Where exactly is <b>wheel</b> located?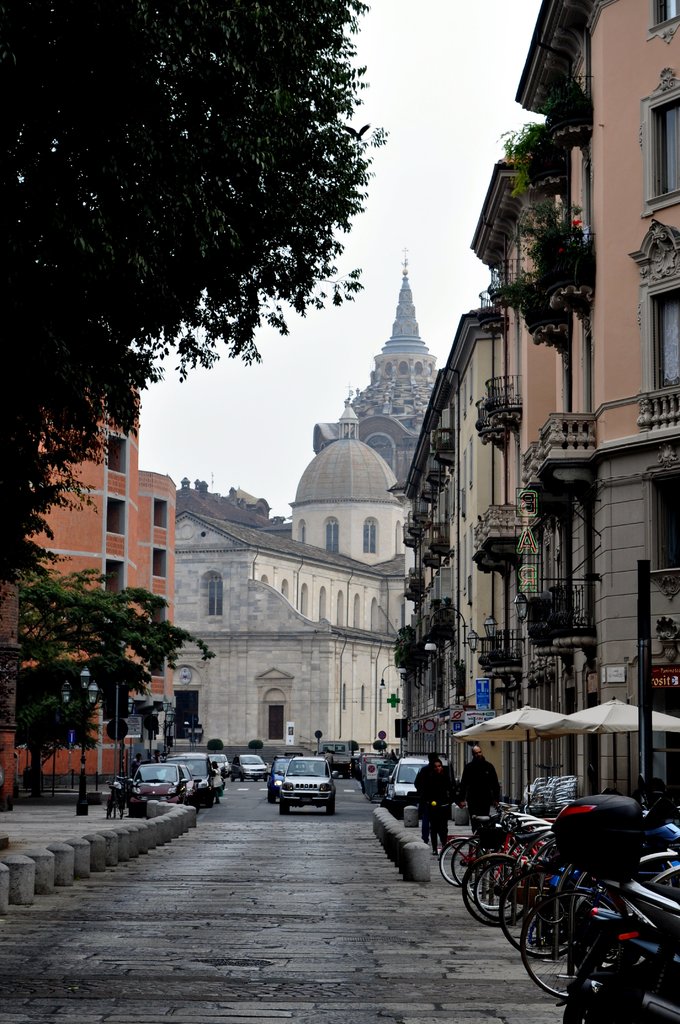
Its bounding box is (226, 777, 235, 784).
